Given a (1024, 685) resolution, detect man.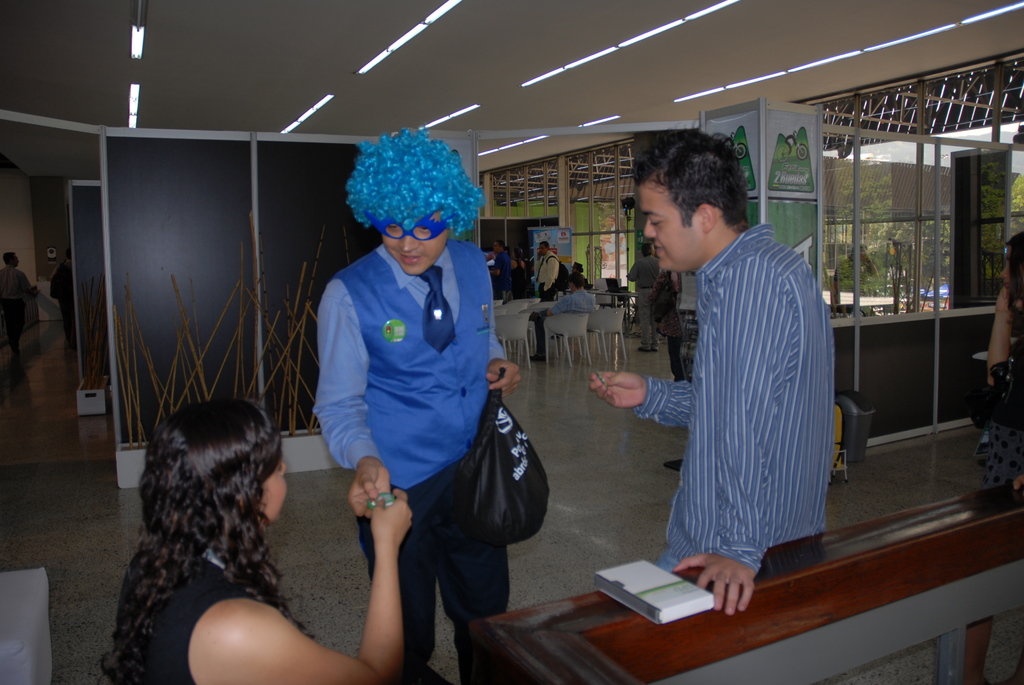
box=[313, 129, 524, 677].
